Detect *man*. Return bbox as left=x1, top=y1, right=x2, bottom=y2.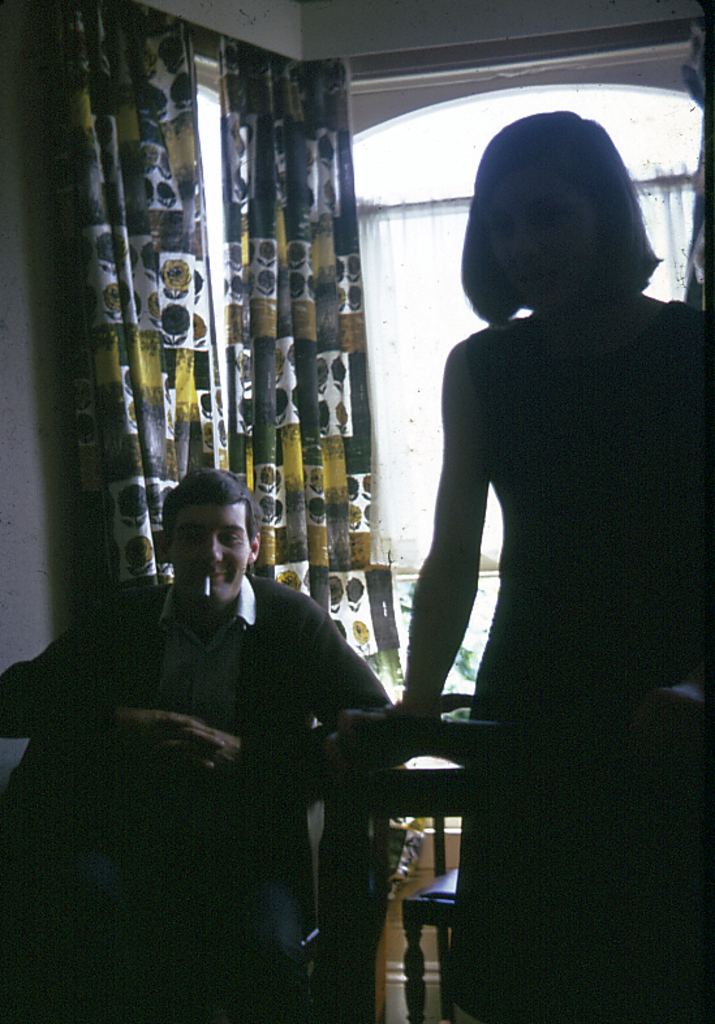
left=0, top=477, right=400, bottom=1023.
